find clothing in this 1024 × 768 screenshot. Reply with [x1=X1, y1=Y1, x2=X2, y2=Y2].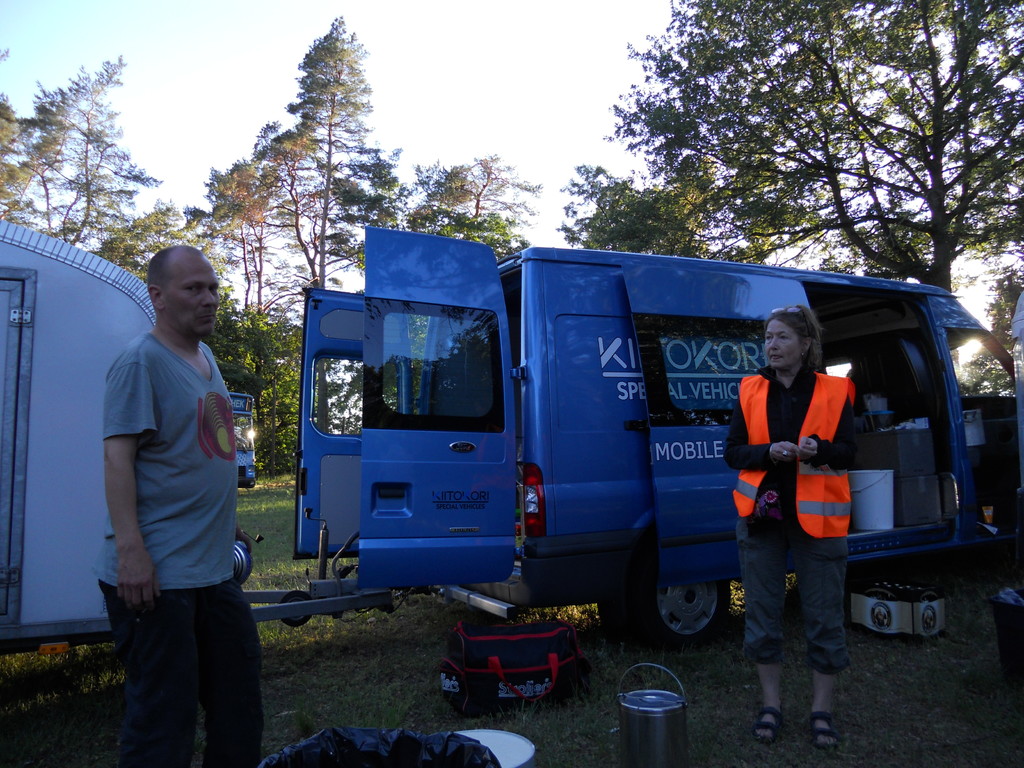
[x1=86, y1=331, x2=269, y2=766].
